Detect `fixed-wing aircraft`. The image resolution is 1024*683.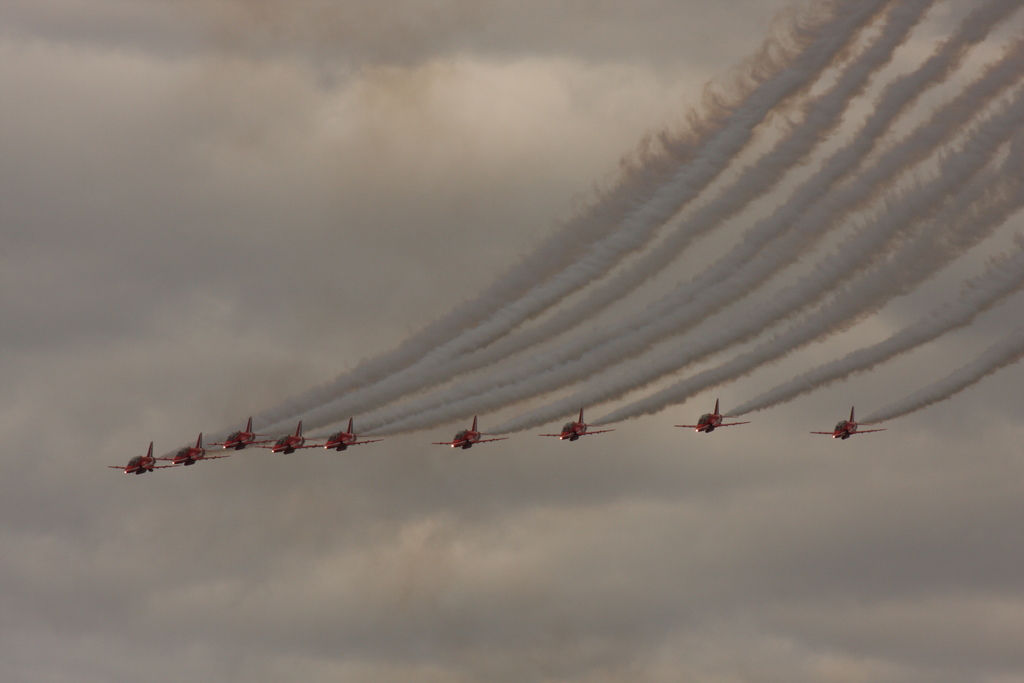
bbox=[301, 416, 383, 451].
